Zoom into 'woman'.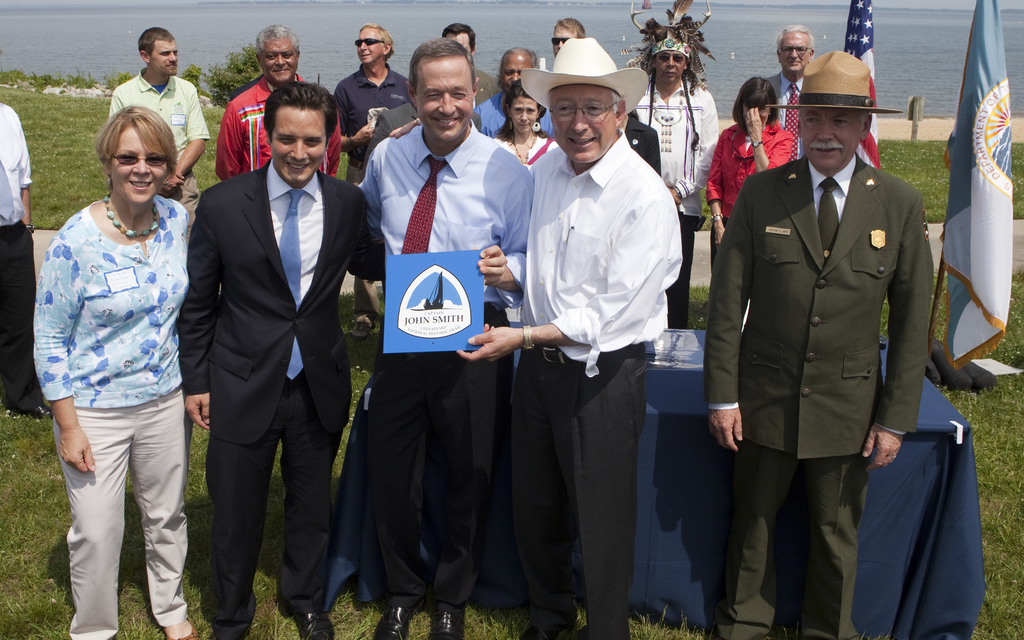
Zoom target: l=709, t=76, r=794, b=270.
